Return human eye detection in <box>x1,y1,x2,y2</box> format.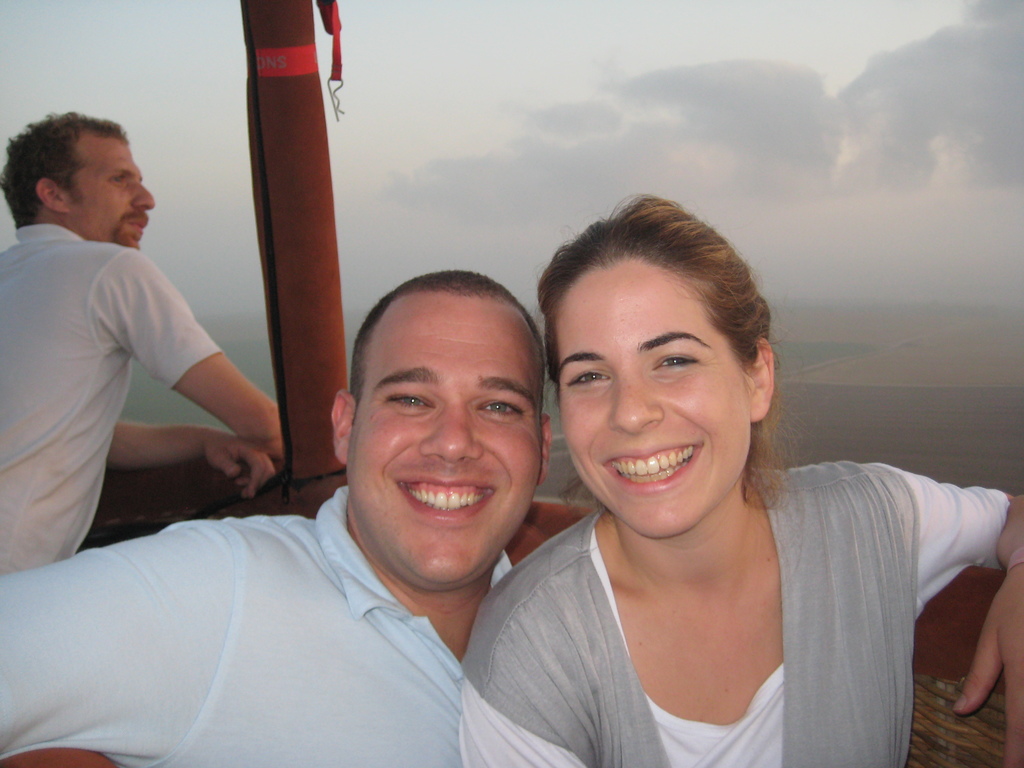
<box>472,393,525,422</box>.
